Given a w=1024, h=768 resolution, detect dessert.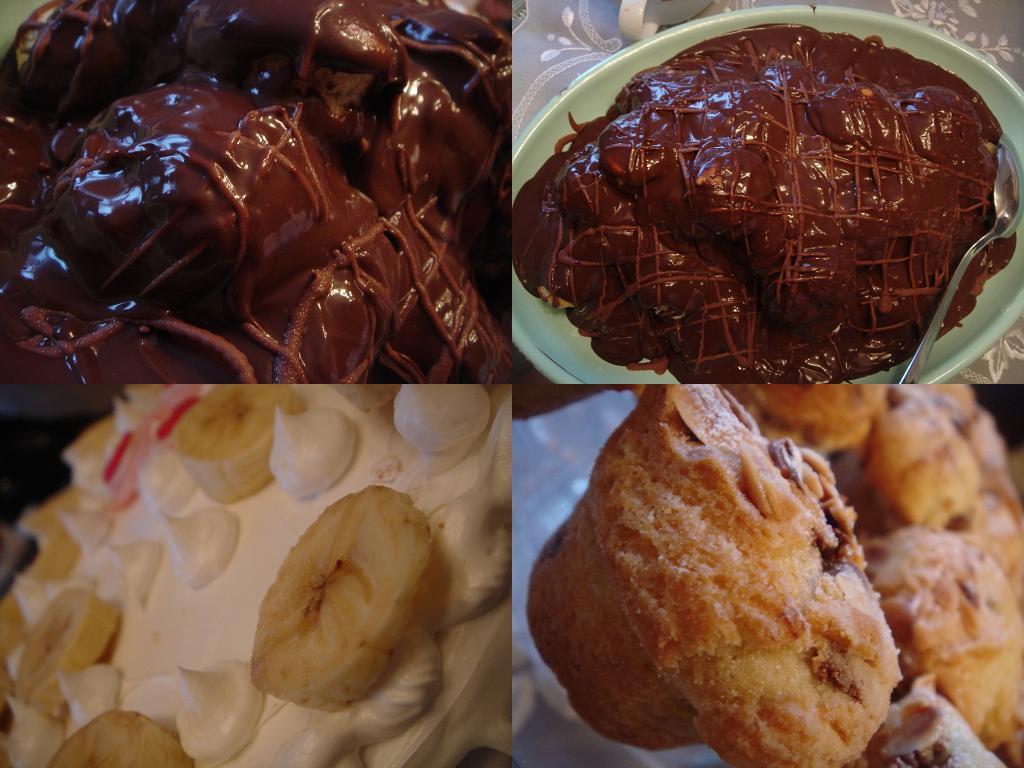
region(50, 717, 191, 767).
